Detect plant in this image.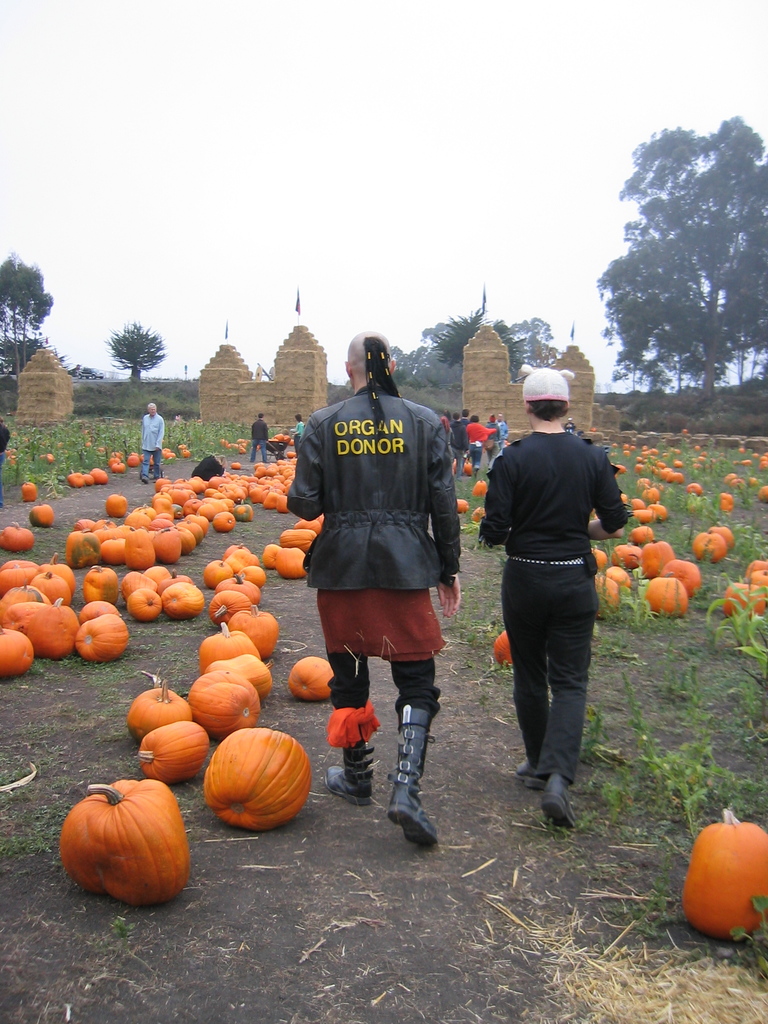
Detection: x1=573 y1=556 x2=767 y2=844.
